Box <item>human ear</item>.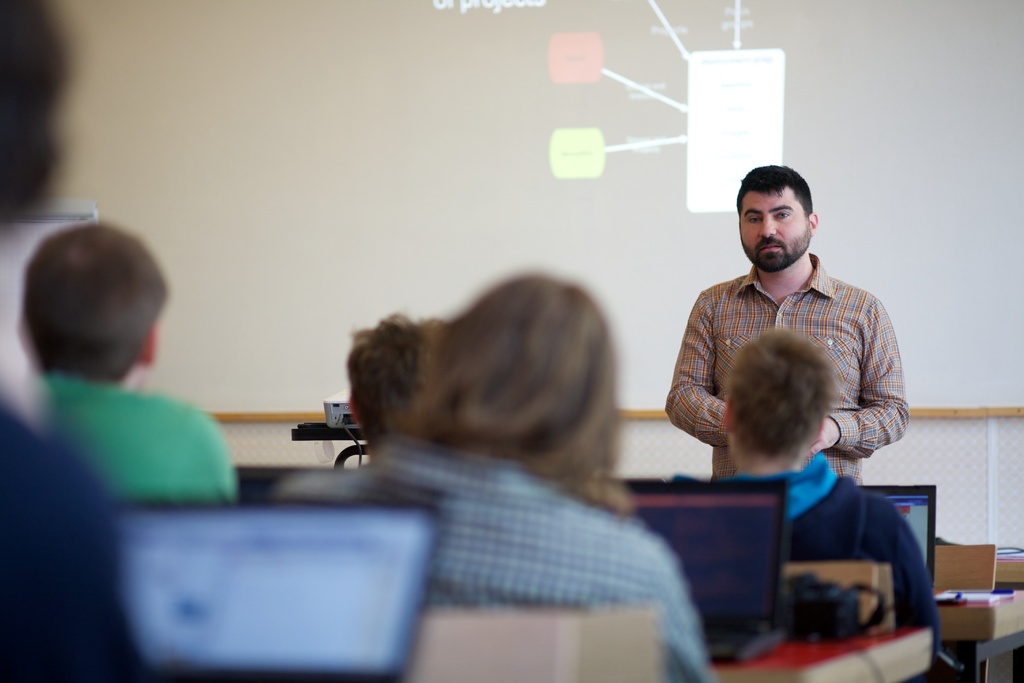
<region>721, 396, 737, 431</region>.
